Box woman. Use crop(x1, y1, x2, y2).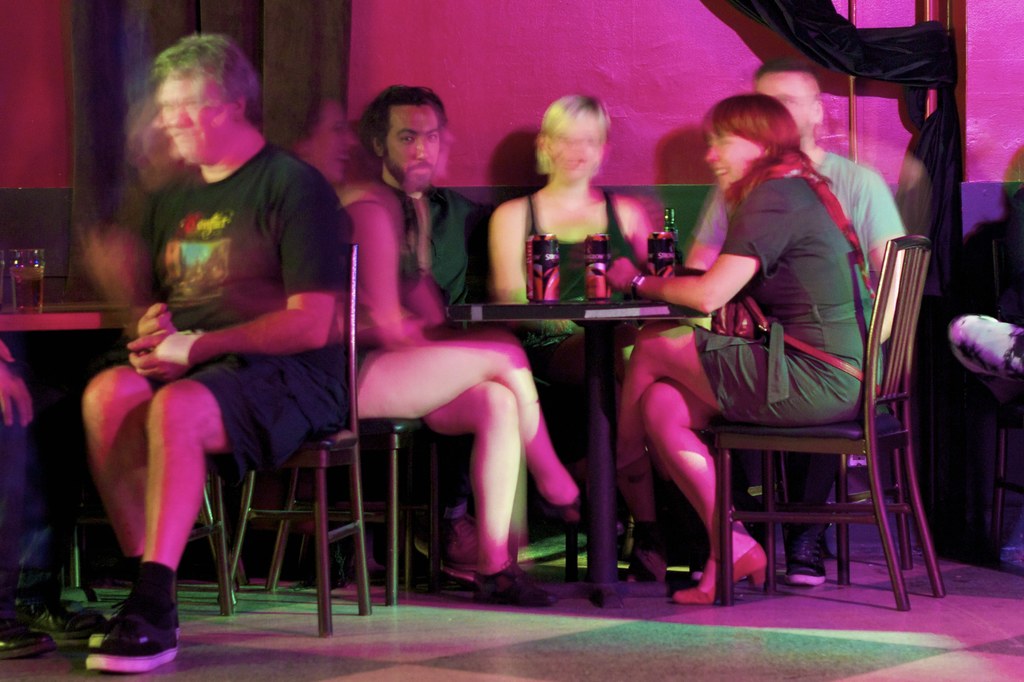
crop(486, 88, 662, 412).
